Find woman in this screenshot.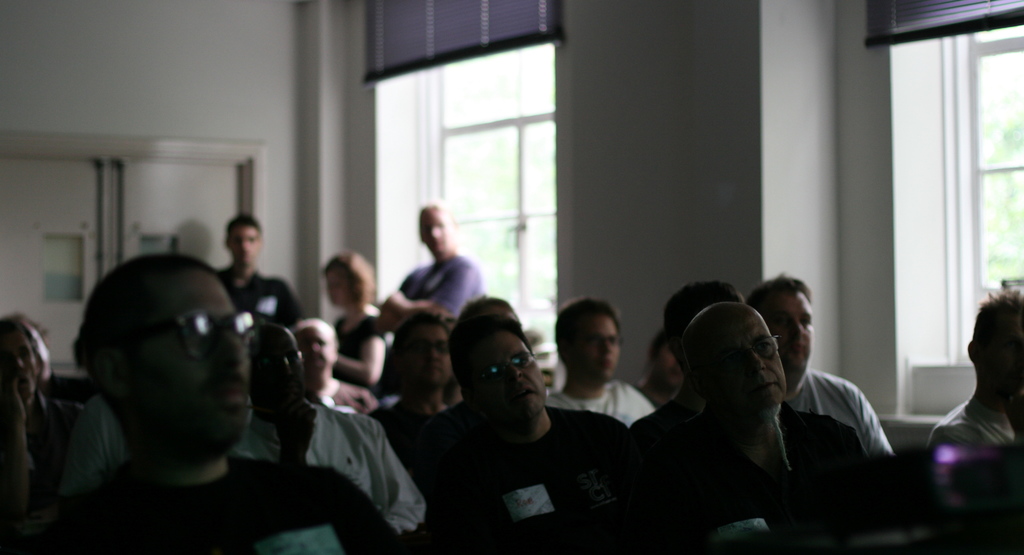
The bounding box for woman is 330:253:383:386.
